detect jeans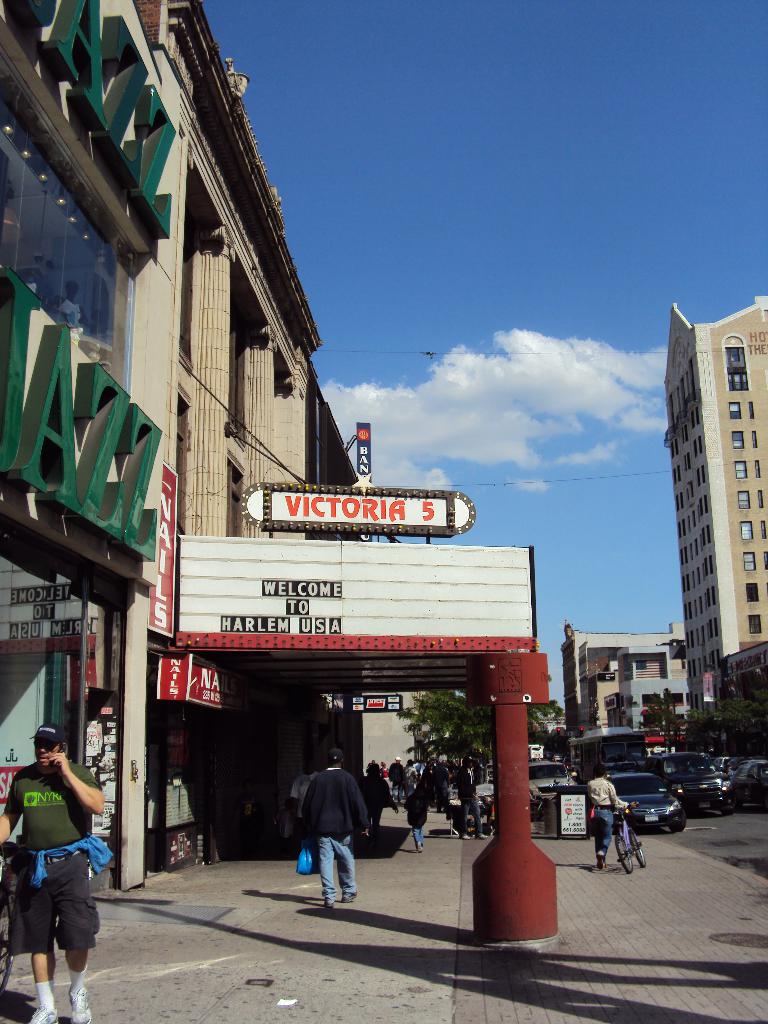
left=391, top=783, right=406, bottom=802
